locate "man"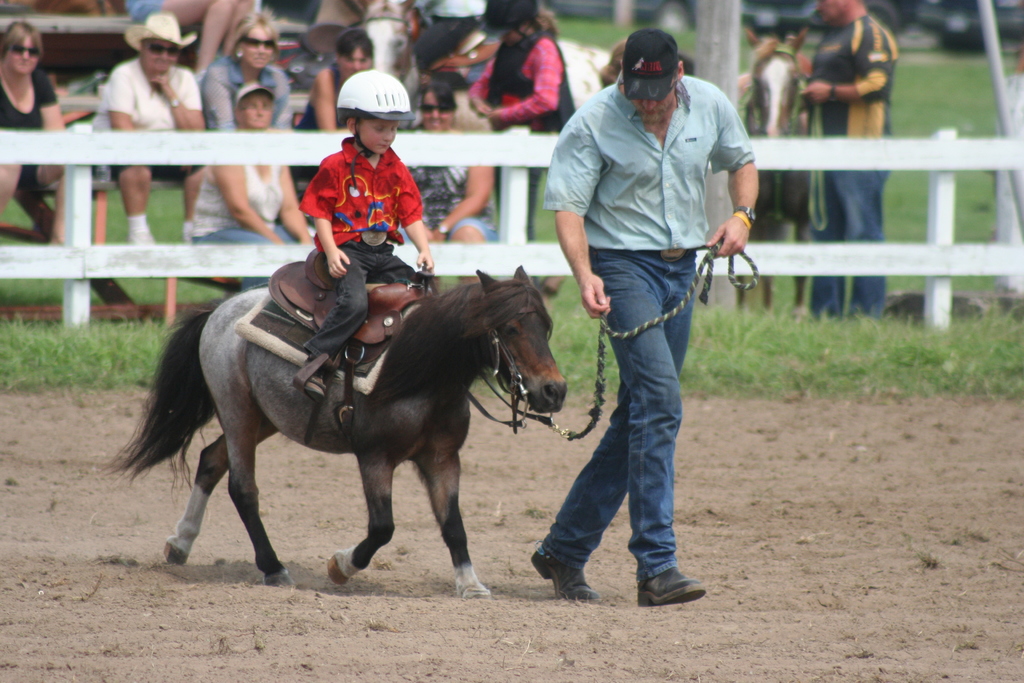
bbox(529, 25, 764, 607)
